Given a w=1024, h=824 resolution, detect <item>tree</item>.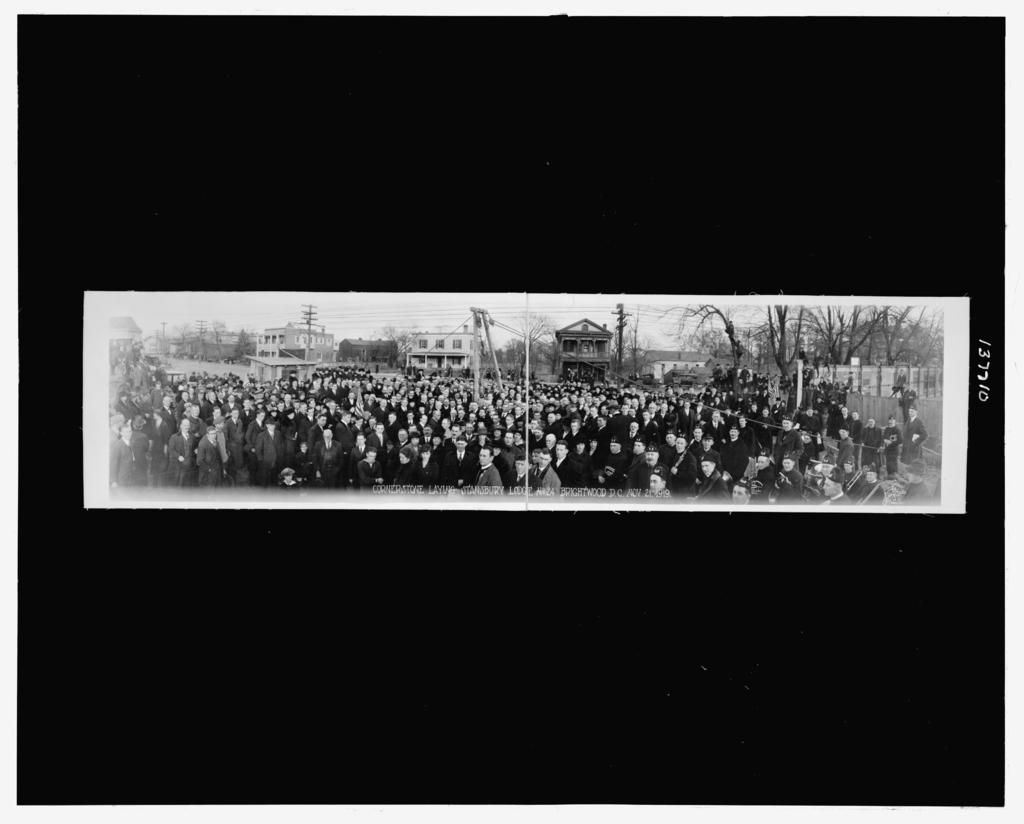
[607, 304, 657, 385].
